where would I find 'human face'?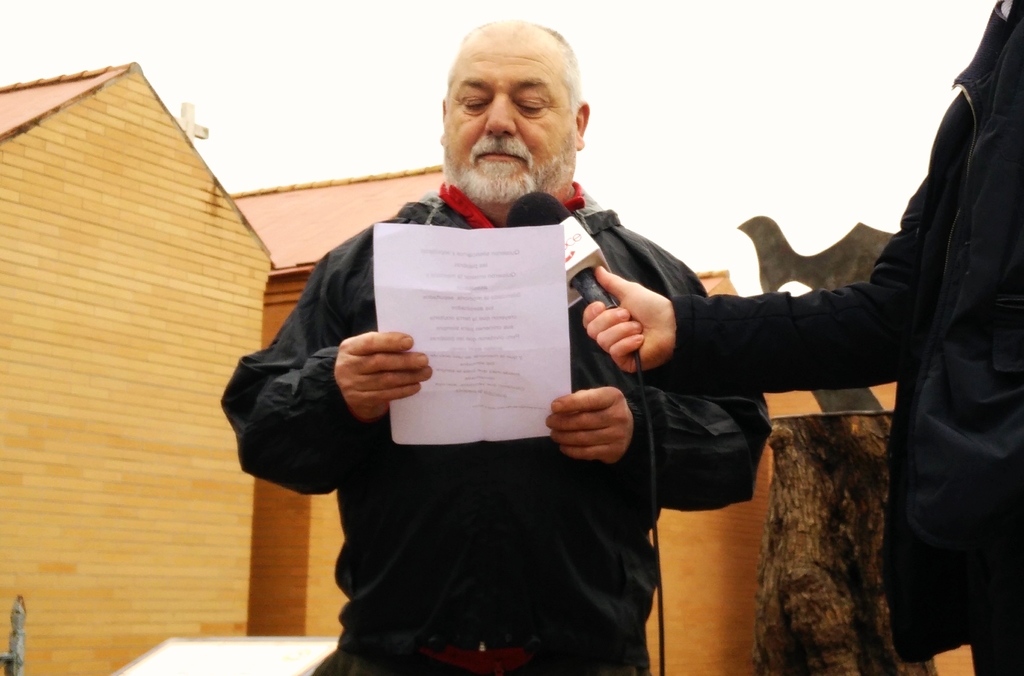
At rect(444, 31, 572, 209).
